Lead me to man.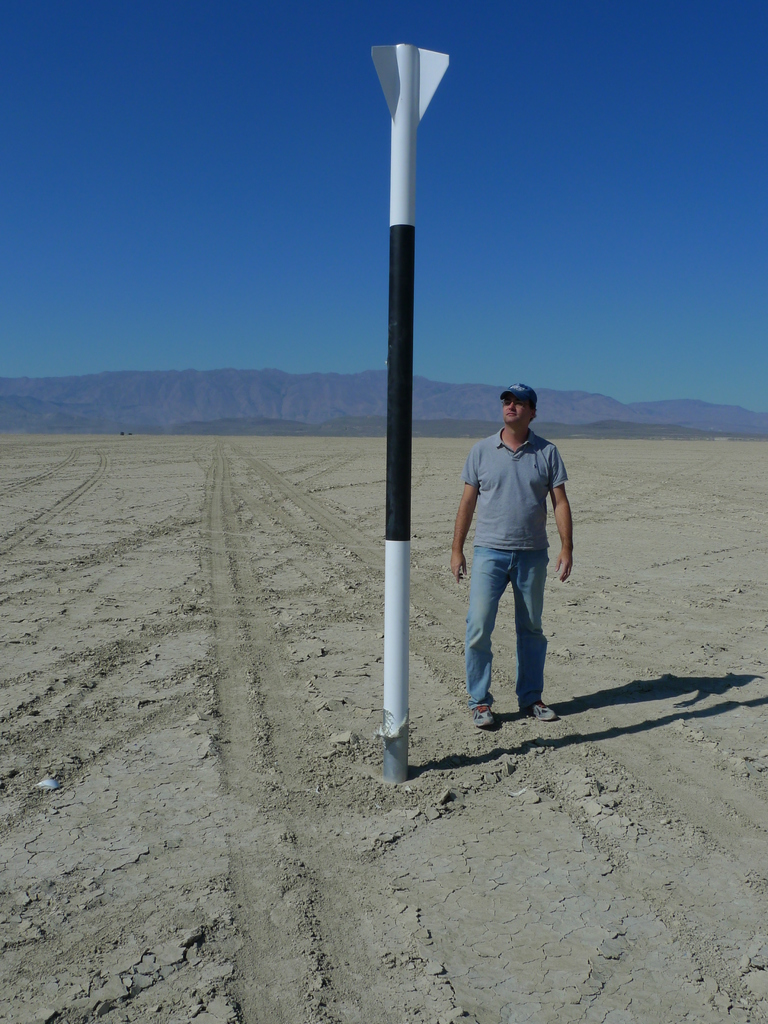
Lead to Rect(444, 369, 578, 735).
